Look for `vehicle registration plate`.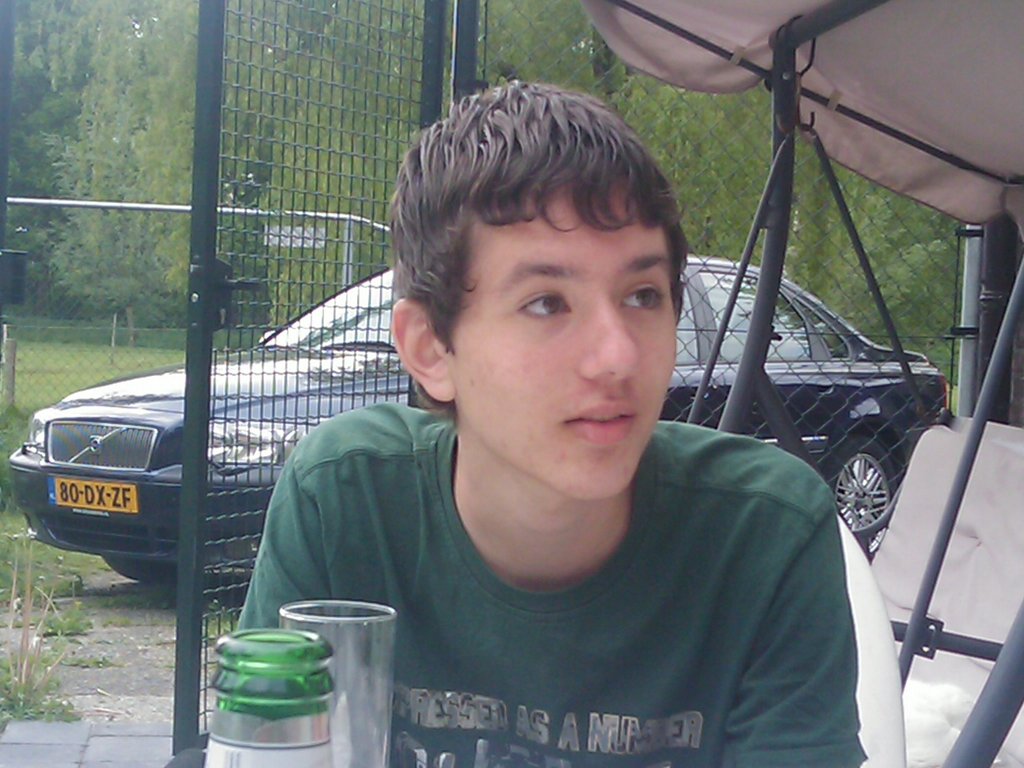
Found: [45, 474, 138, 516].
